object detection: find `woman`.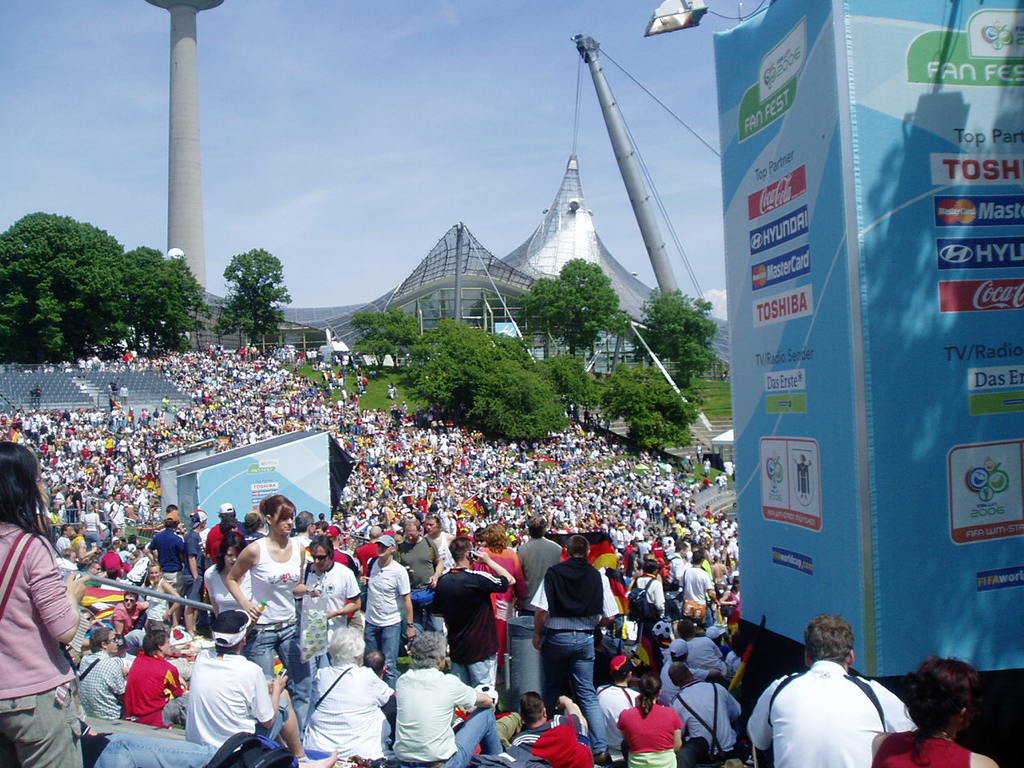
bbox=(294, 538, 364, 686).
